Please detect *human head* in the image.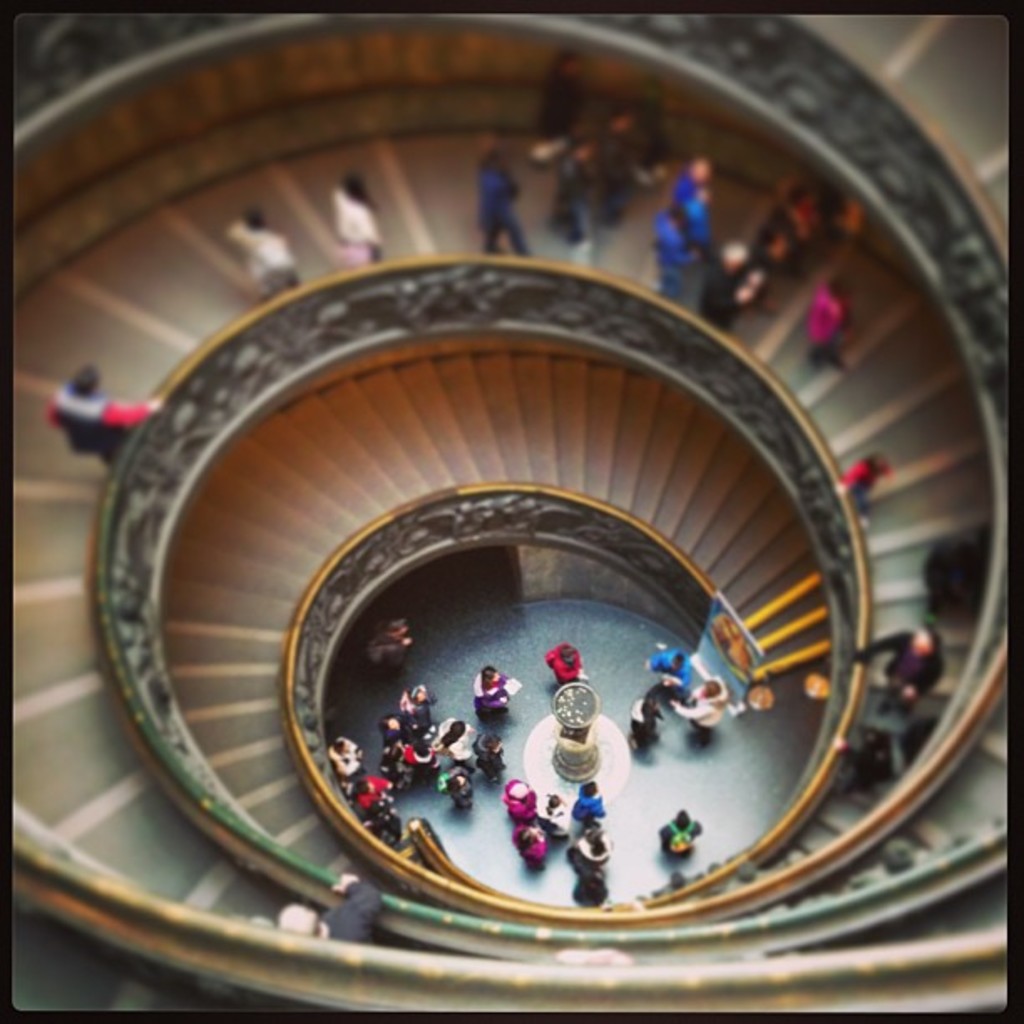
<bbox>410, 691, 428, 708</bbox>.
